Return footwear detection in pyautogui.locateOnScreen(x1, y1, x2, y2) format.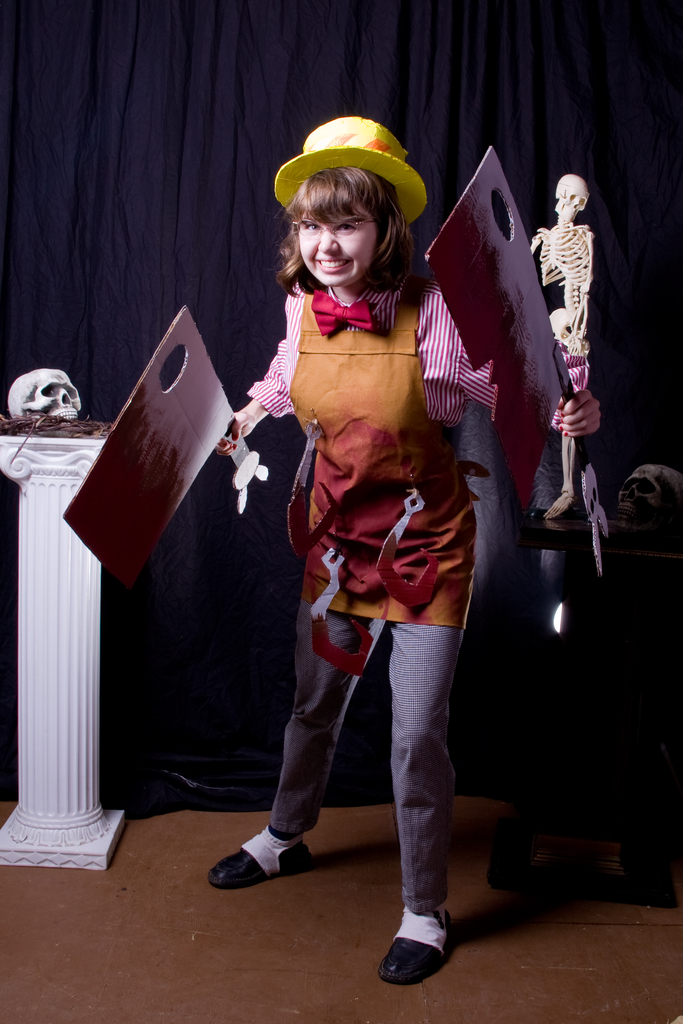
pyautogui.locateOnScreen(386, 913, 459, 989).
